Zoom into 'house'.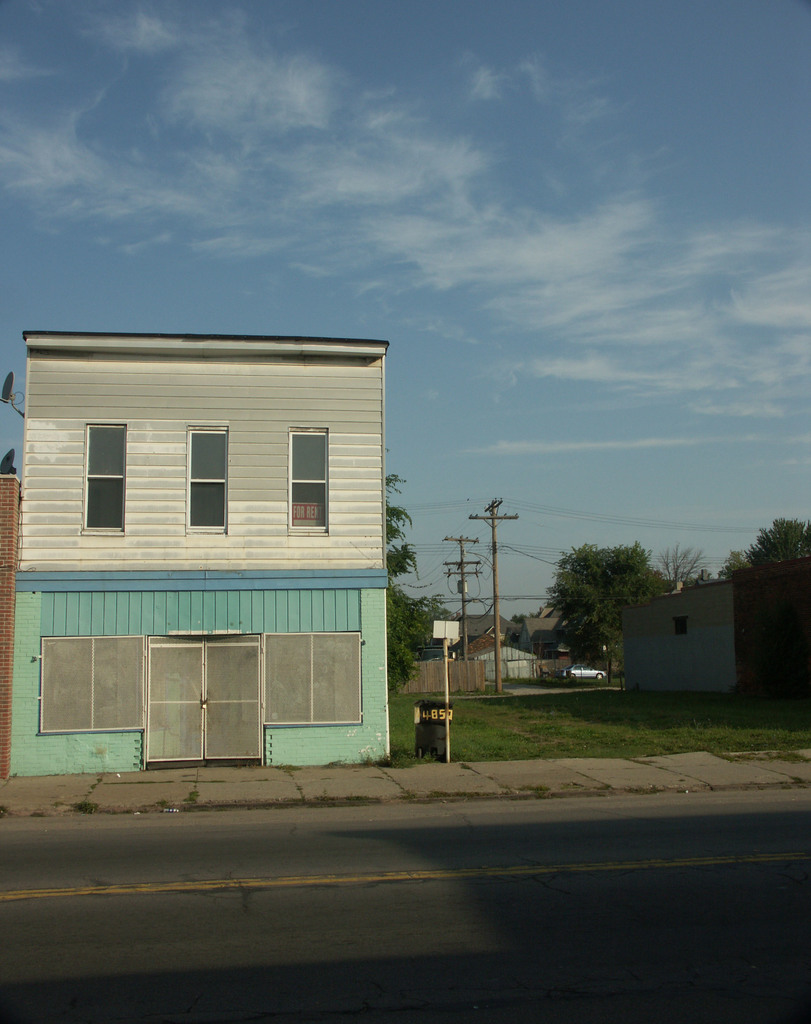
Zoom target: 638,568,773,697.
